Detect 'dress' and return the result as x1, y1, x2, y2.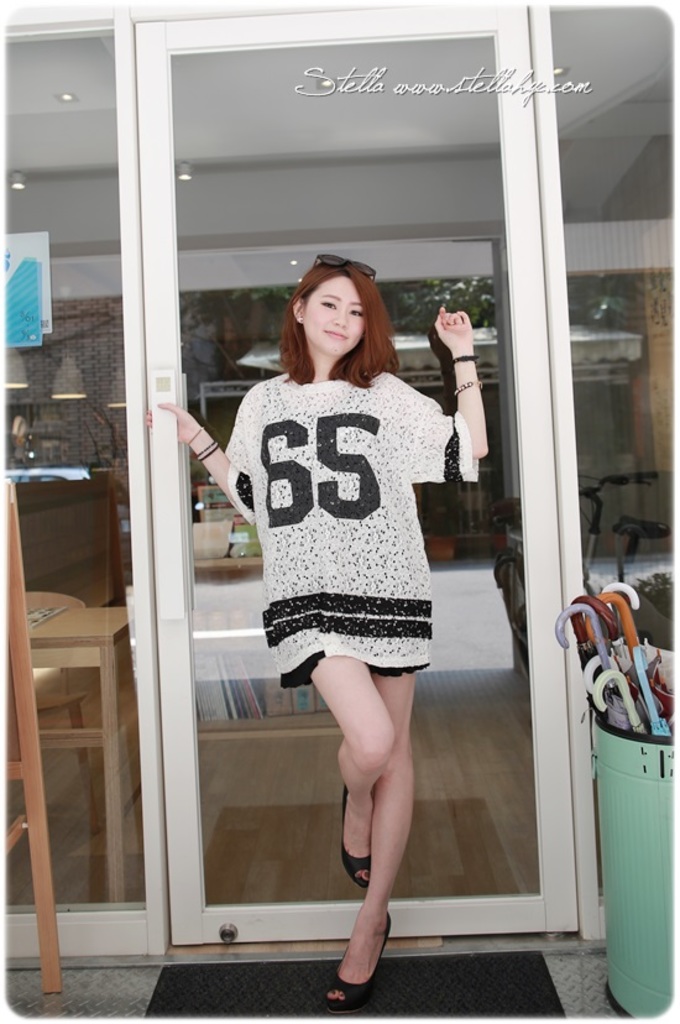
224, 373, 469, 631.
